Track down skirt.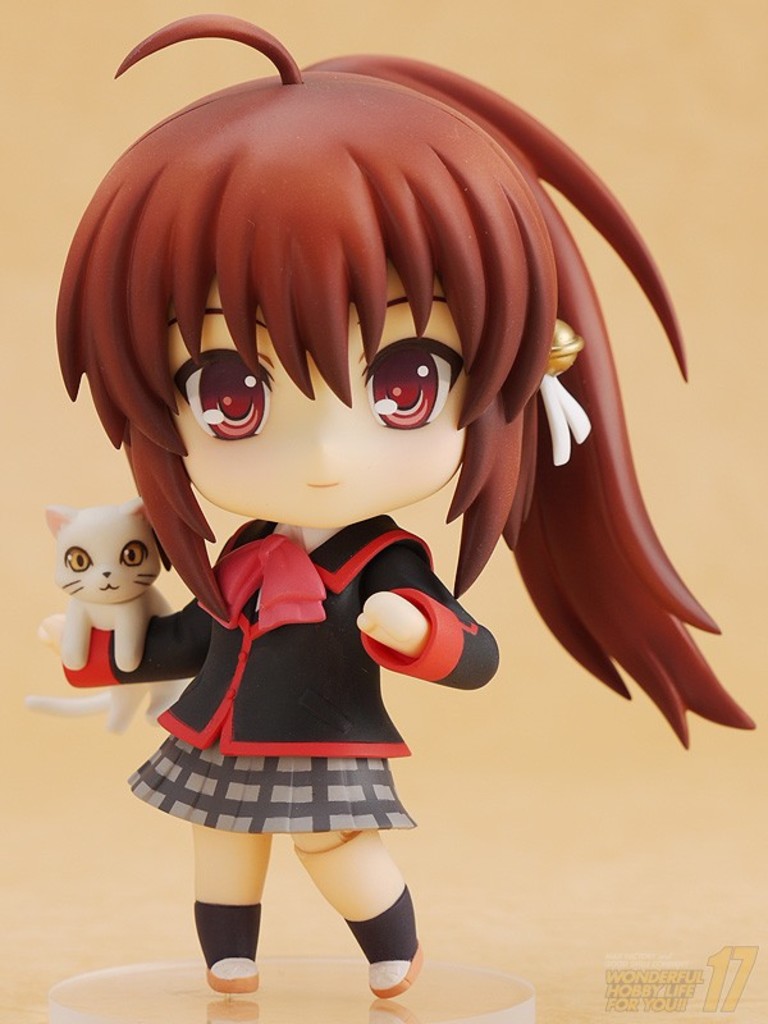
Tracked to bbox=[122, 733, 422, 833].
